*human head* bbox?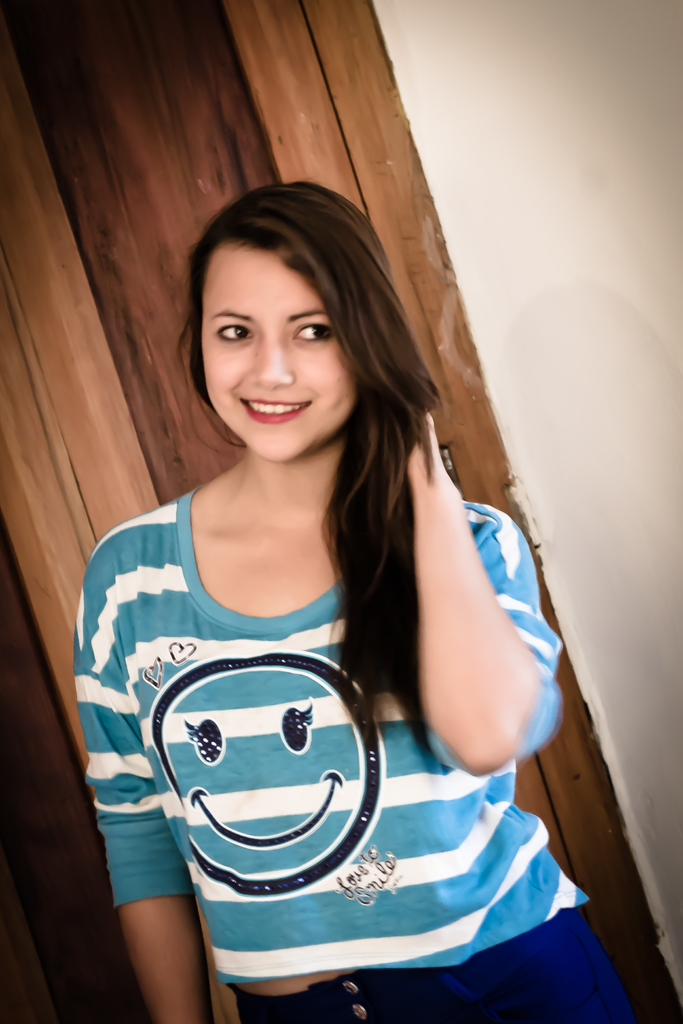
{"x1": 186, "y1": 175, "x2": 404, "y2": 451}
